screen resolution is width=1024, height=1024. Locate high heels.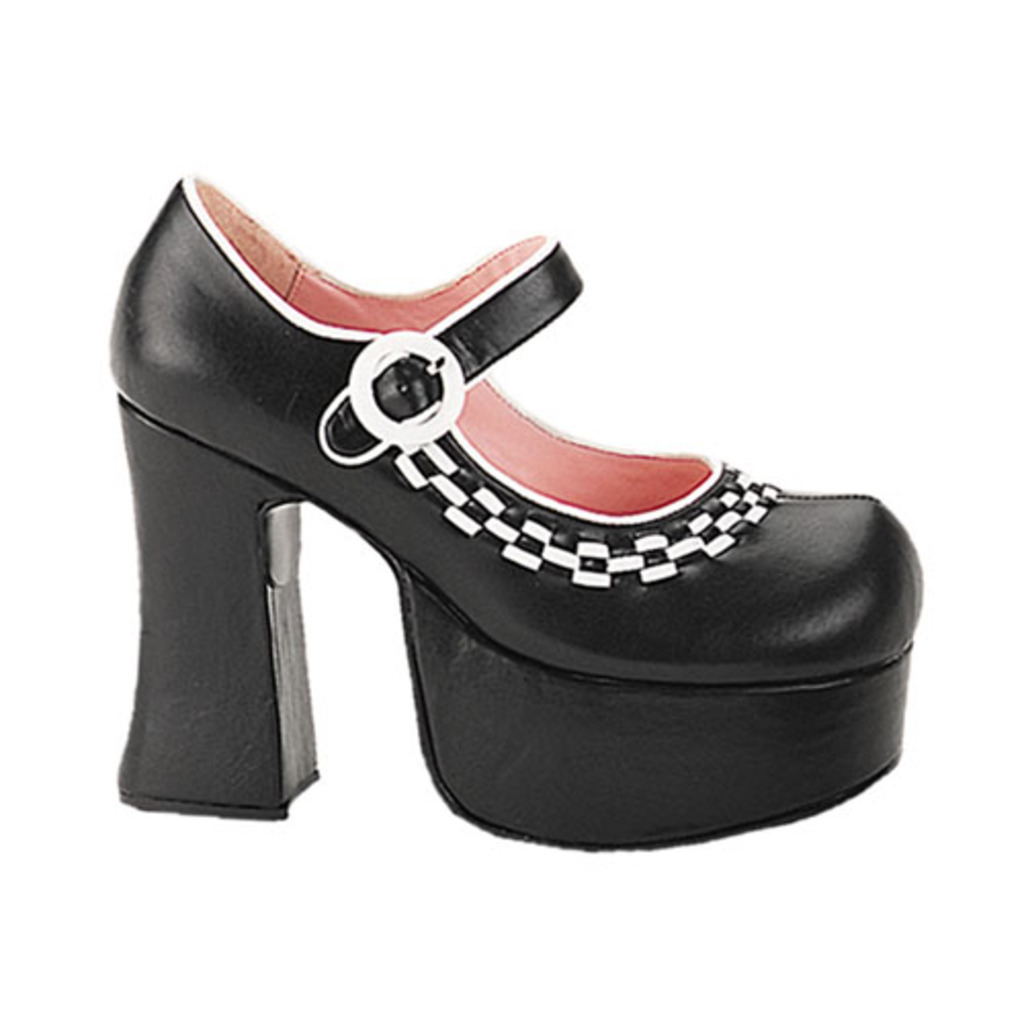
bbox=[109, 174, 922, 872].
